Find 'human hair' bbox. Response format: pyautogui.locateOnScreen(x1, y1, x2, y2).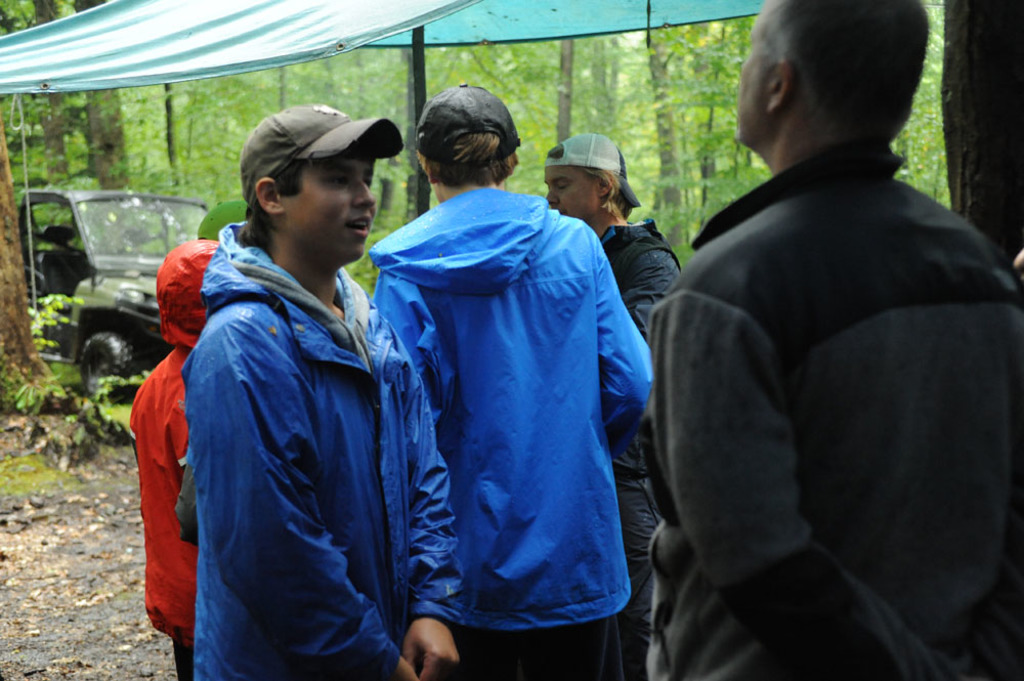
pyautogui.locateOnScreen(749, 0, 926, 141).
